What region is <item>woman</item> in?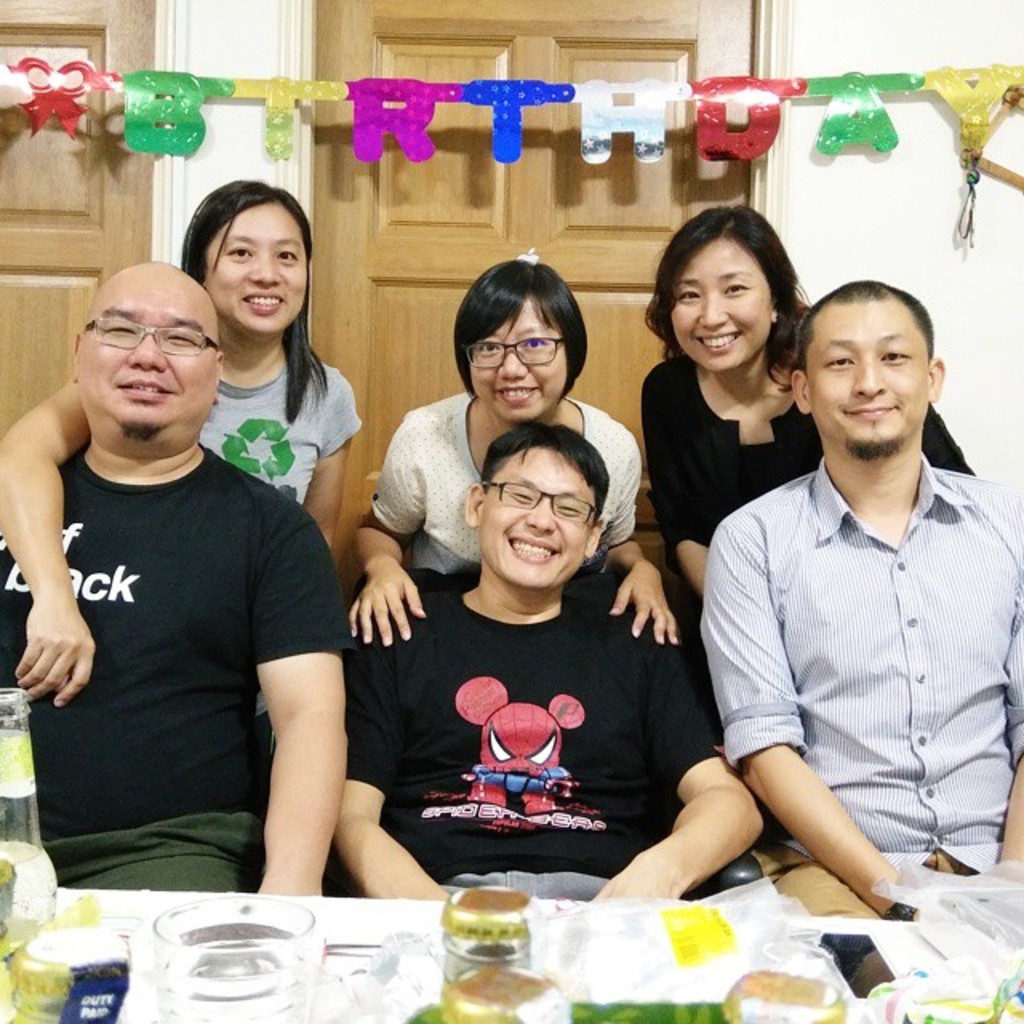
bbox(378, 278, 686, 653).
